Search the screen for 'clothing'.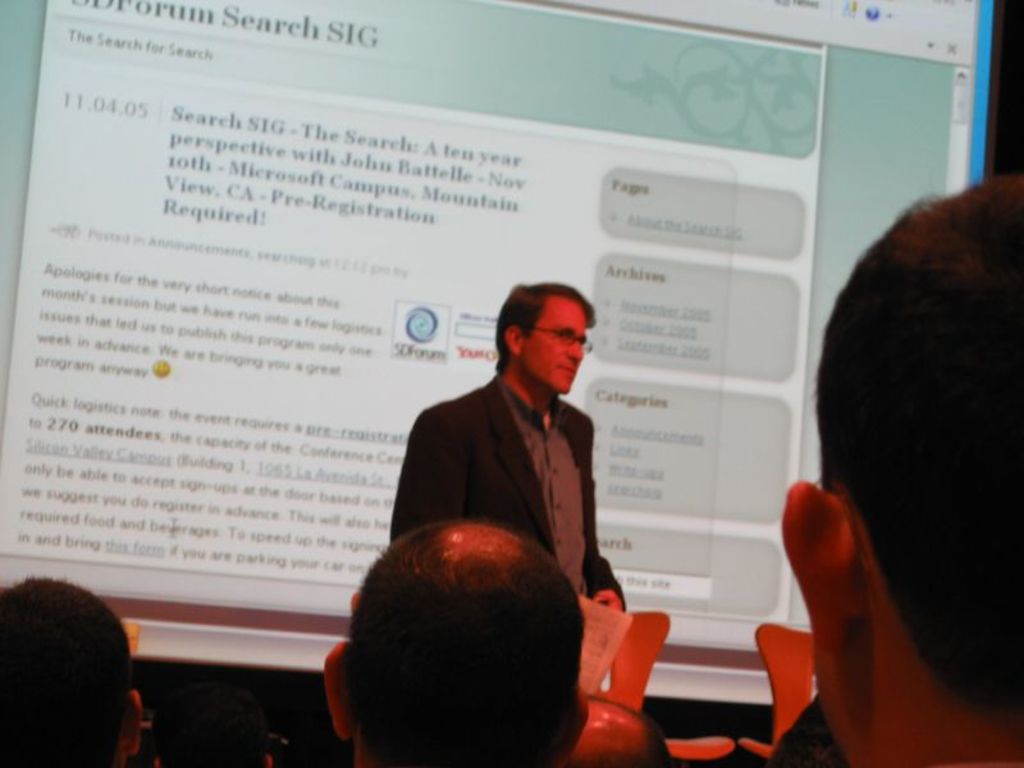
Found at [381, 365, 632, 644].
